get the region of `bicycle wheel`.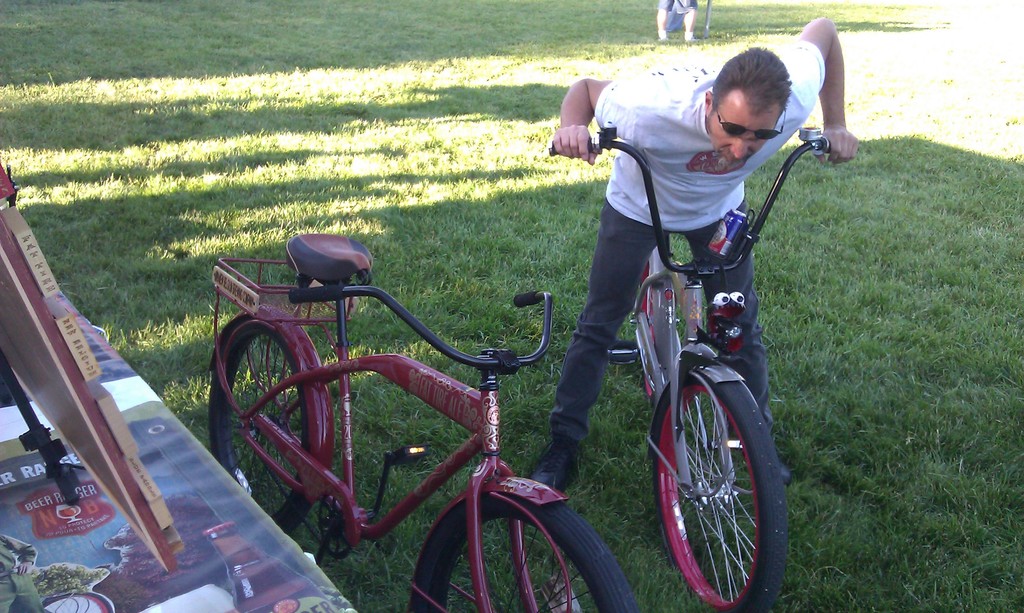
BBox(643, 367, 796, 612).
